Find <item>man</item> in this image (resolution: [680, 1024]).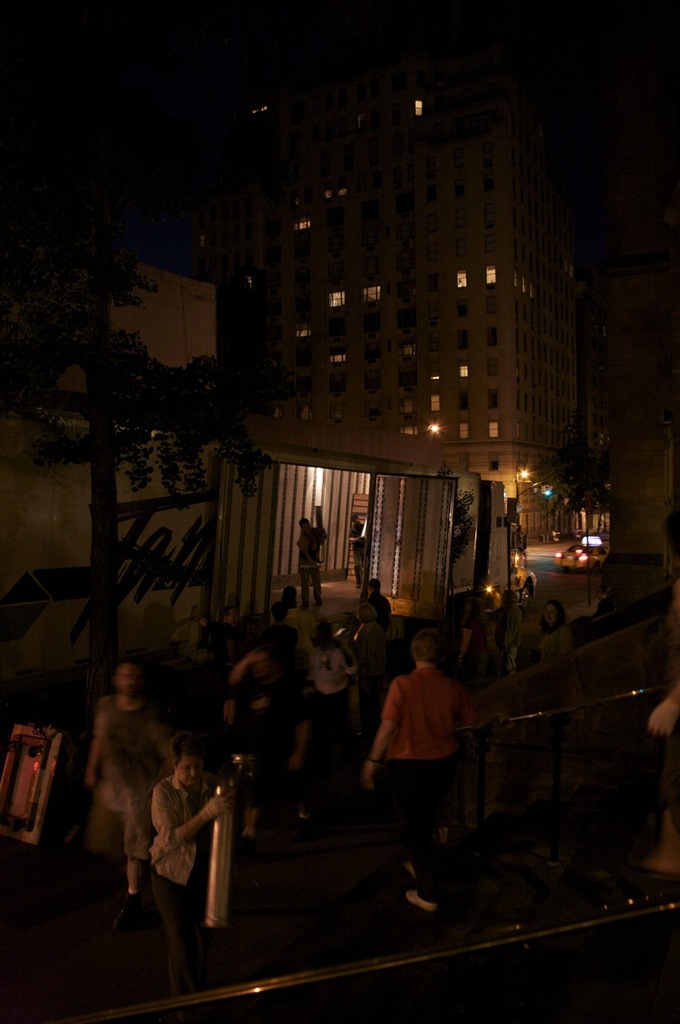
rect(264, 599, 301, 645).
